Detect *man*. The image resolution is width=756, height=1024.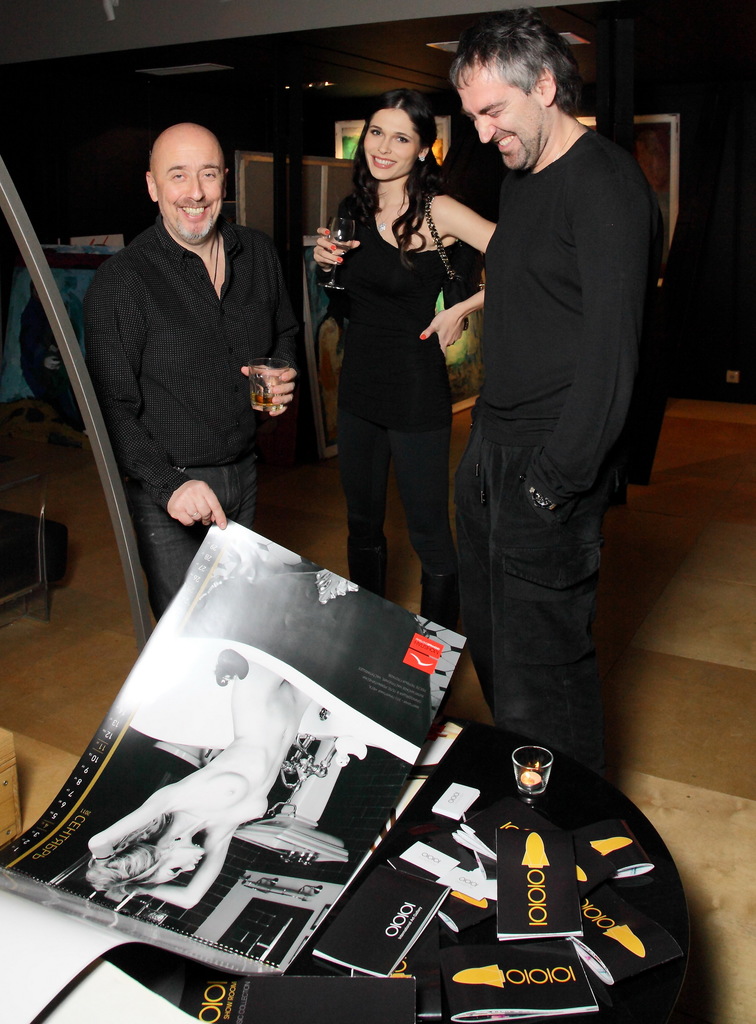
x1=449 y1=15 x2=675 y2=756.
